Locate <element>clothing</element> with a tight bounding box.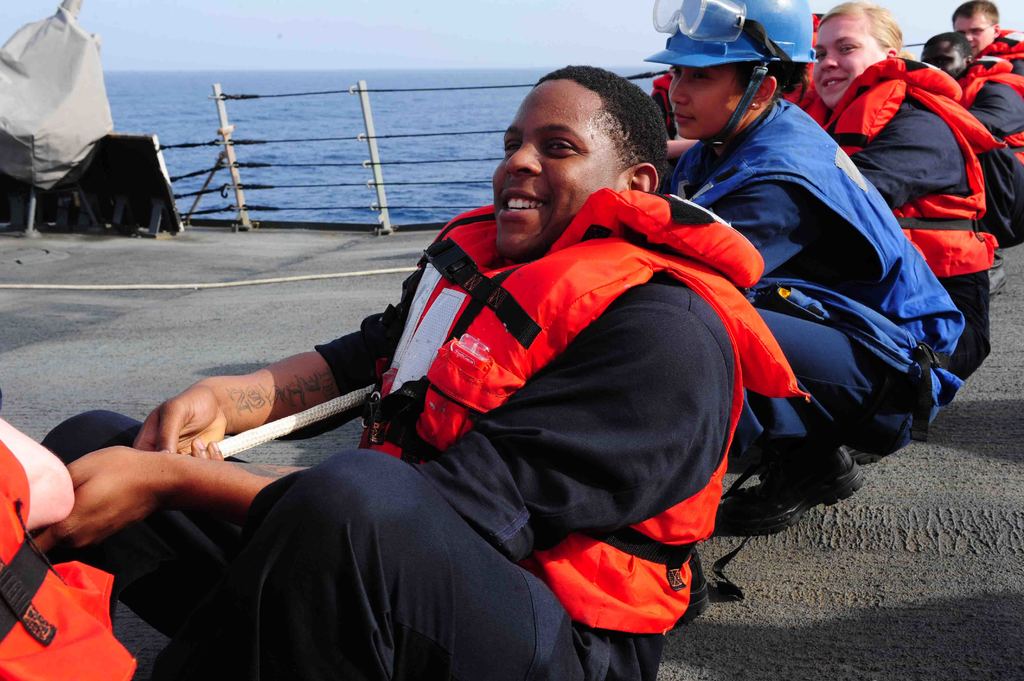
{"left": 839, "top": 56, "right": 998, "bottom": 353}.
